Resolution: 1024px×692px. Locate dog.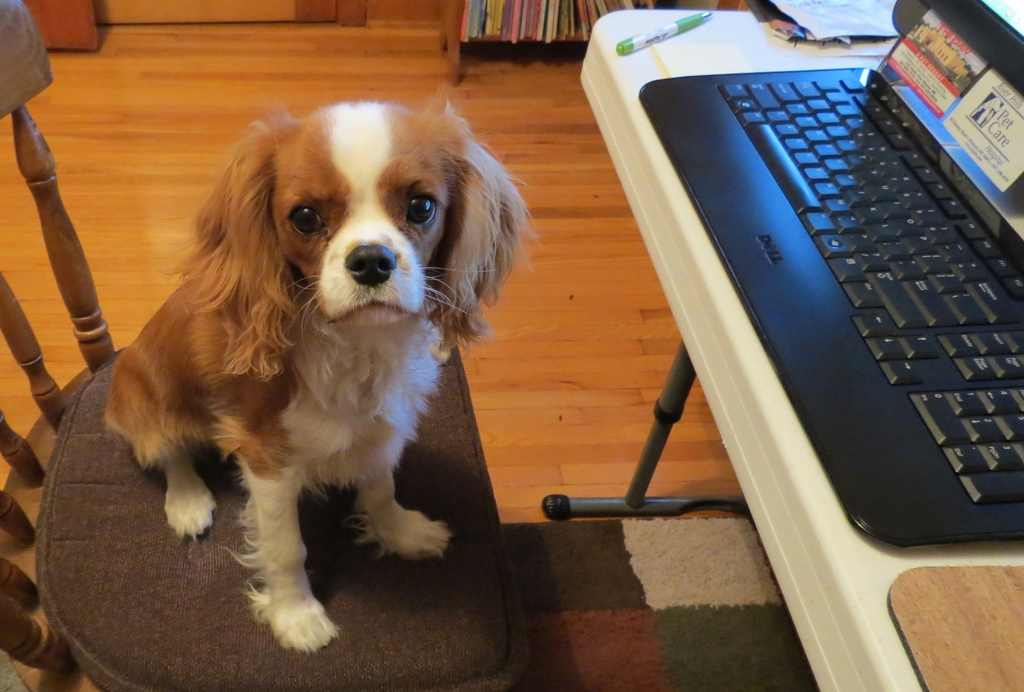
pyautogui.locateOnScreen(104, 90, 542, 655).
